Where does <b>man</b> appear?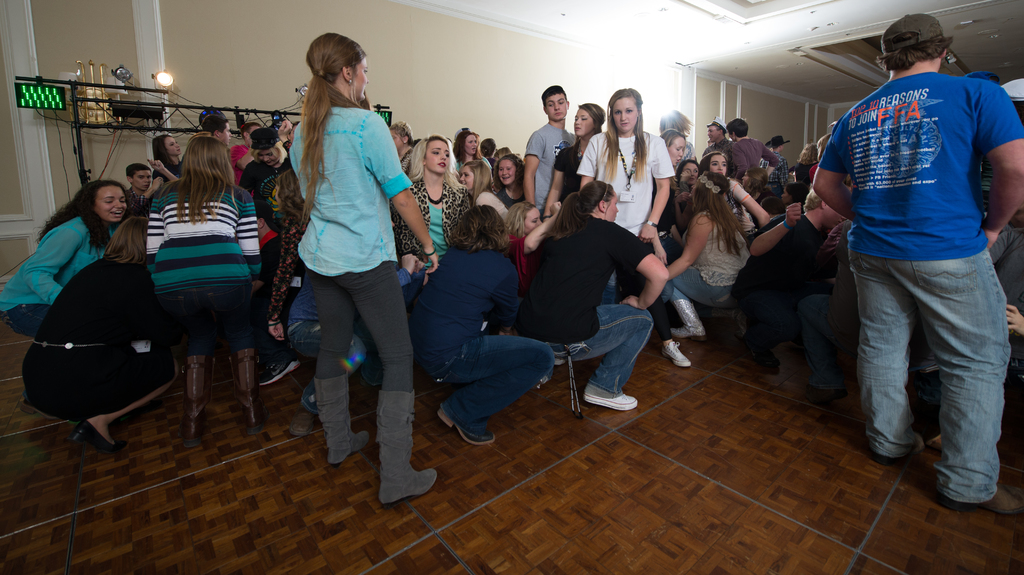
Appears at box(125, 158, 179, 220).
